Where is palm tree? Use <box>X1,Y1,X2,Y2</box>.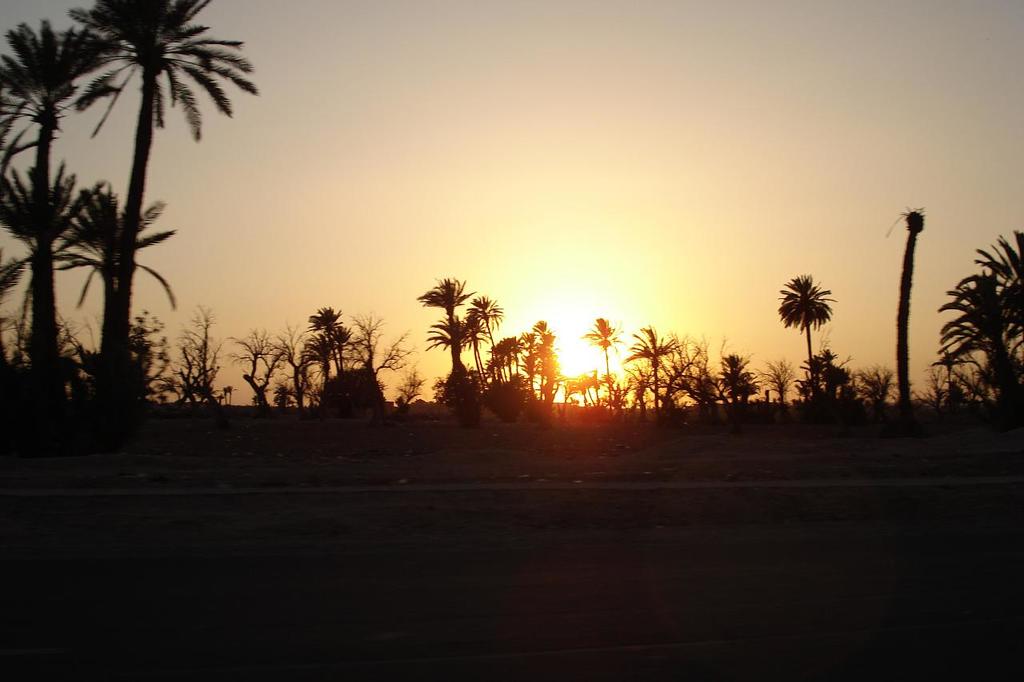
<box>0,166,63,394</box>.
